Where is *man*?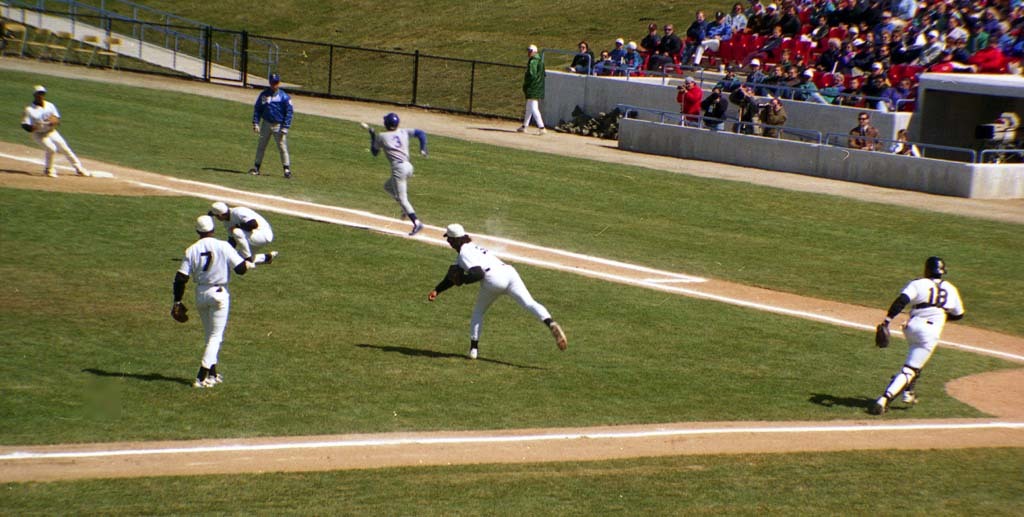
(425,219,573,359).
